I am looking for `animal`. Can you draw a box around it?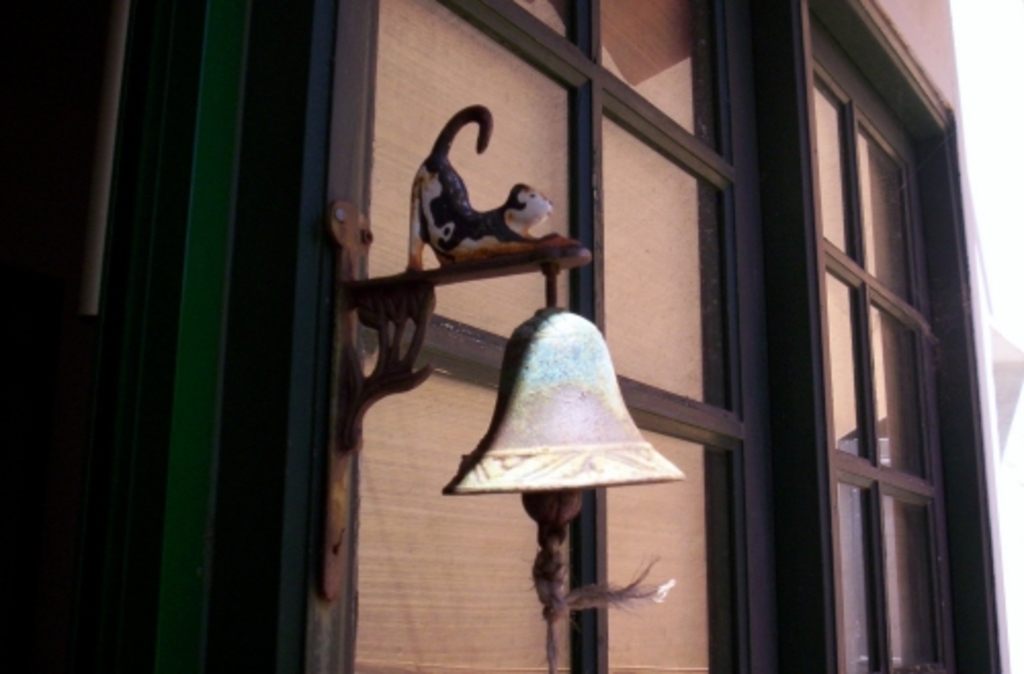
Sure, the bounding box is 406:104:573:272.
